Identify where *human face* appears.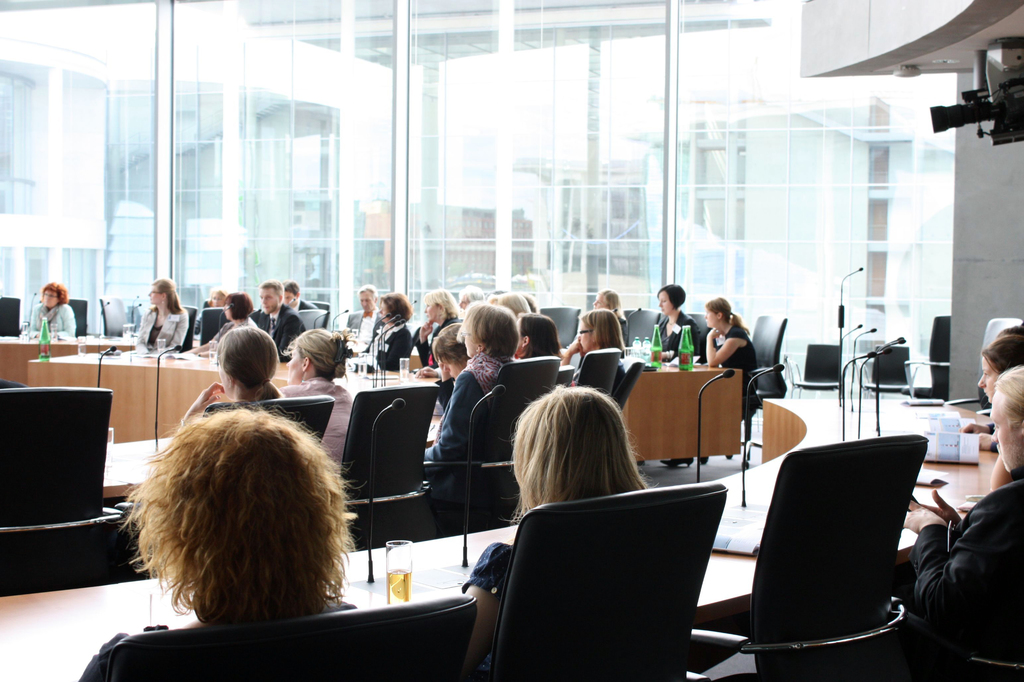
Appears at [left=974, top=356, right=1000, bottom=398].
